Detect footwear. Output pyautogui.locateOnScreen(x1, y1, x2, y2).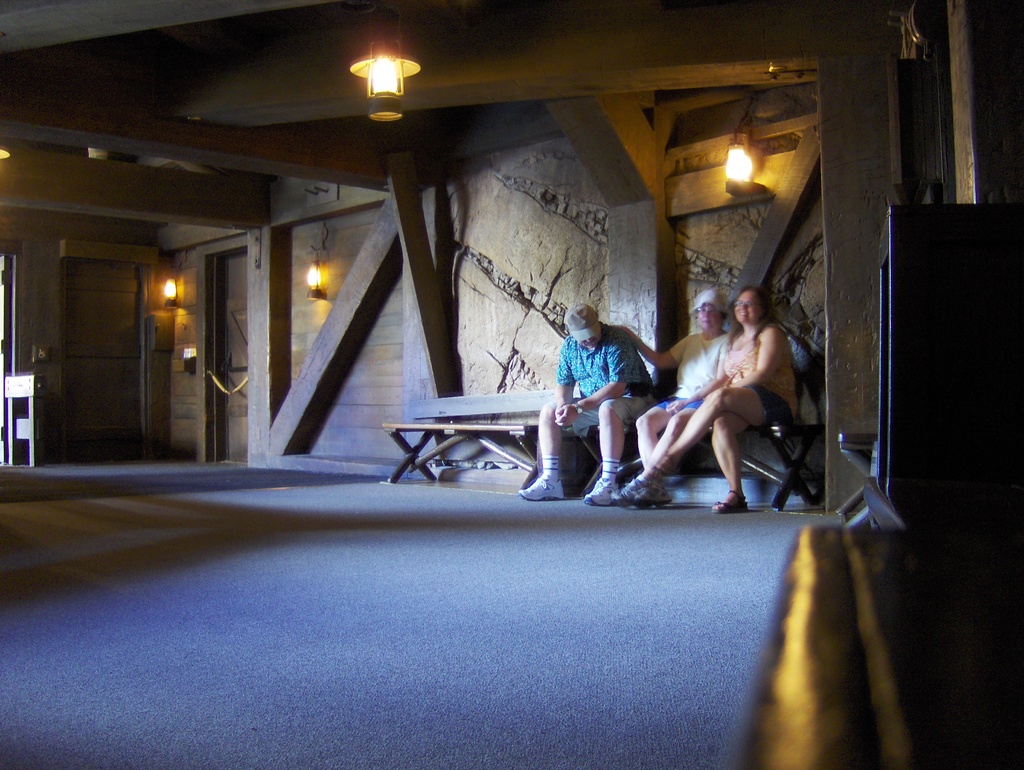
pyautogui.locateOnScreen(710, 488, 748, 515).
